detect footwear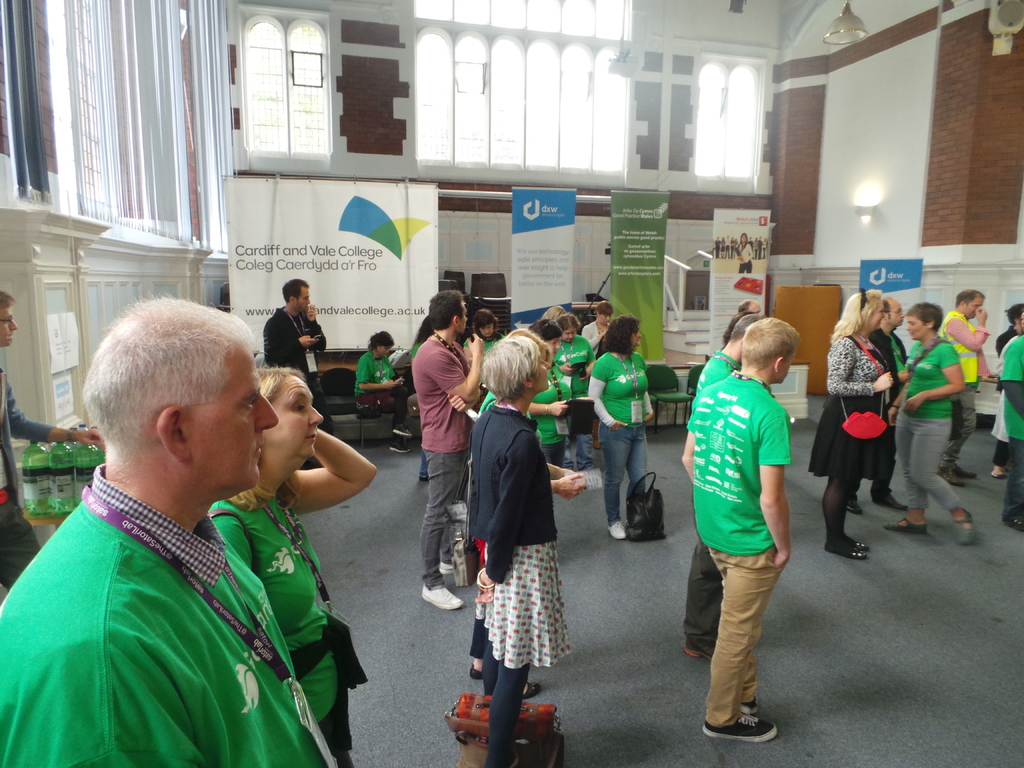
rect(388, 444, 408, 451)
